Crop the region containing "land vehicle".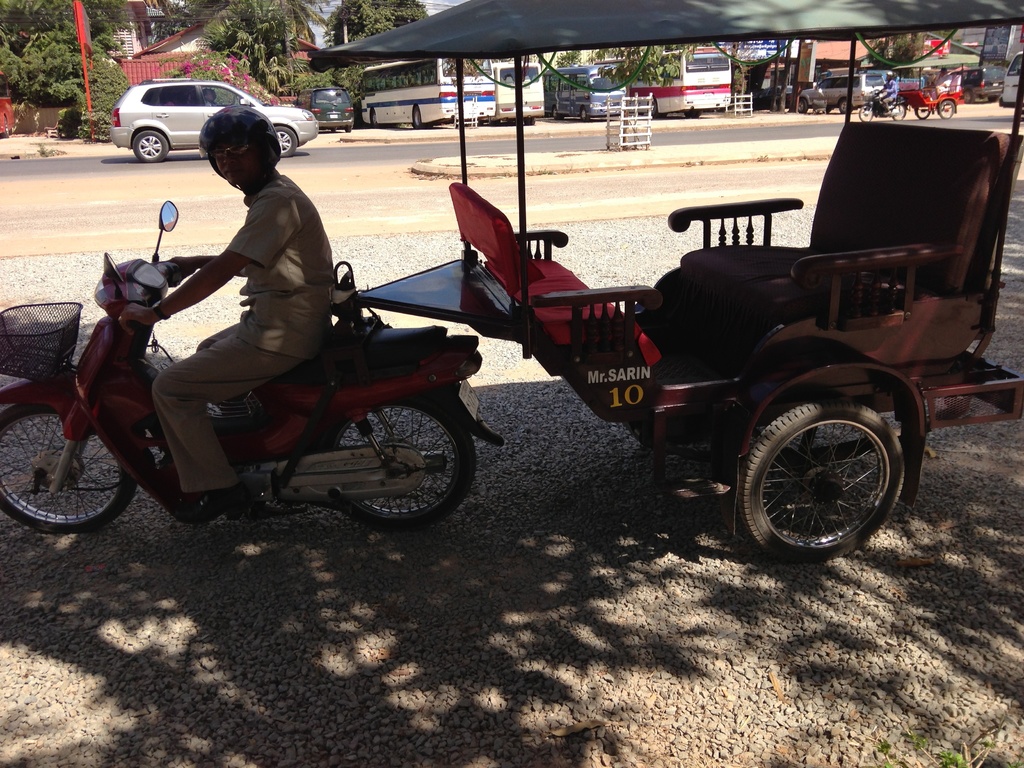
Crop region: (298,86,361,130).
